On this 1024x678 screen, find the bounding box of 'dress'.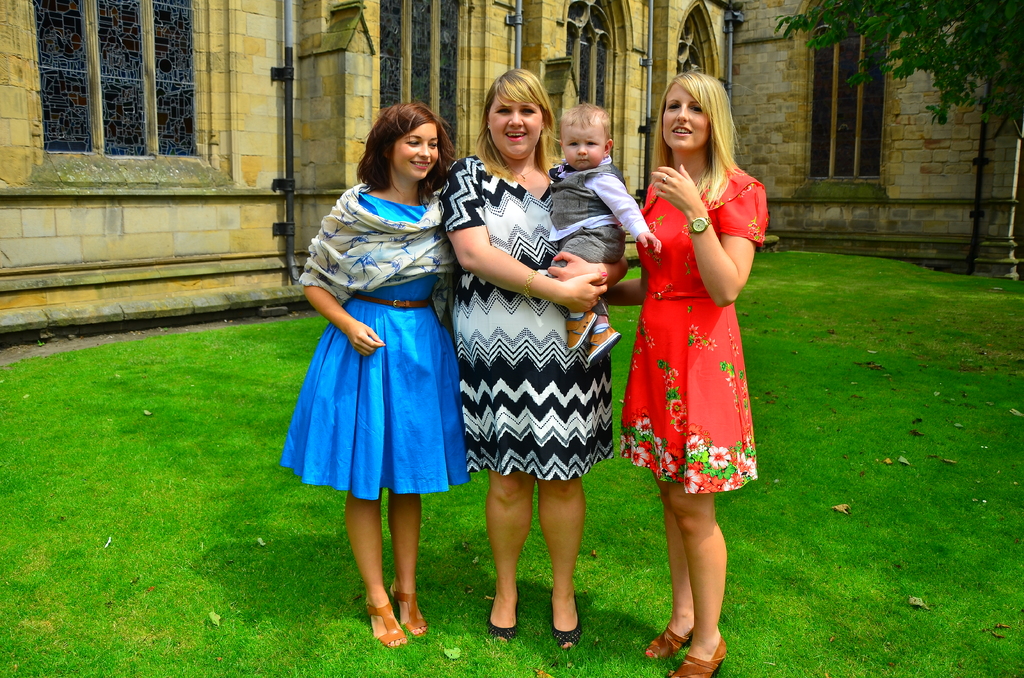
Bounding box: <box>616,157,781,499</box>.
